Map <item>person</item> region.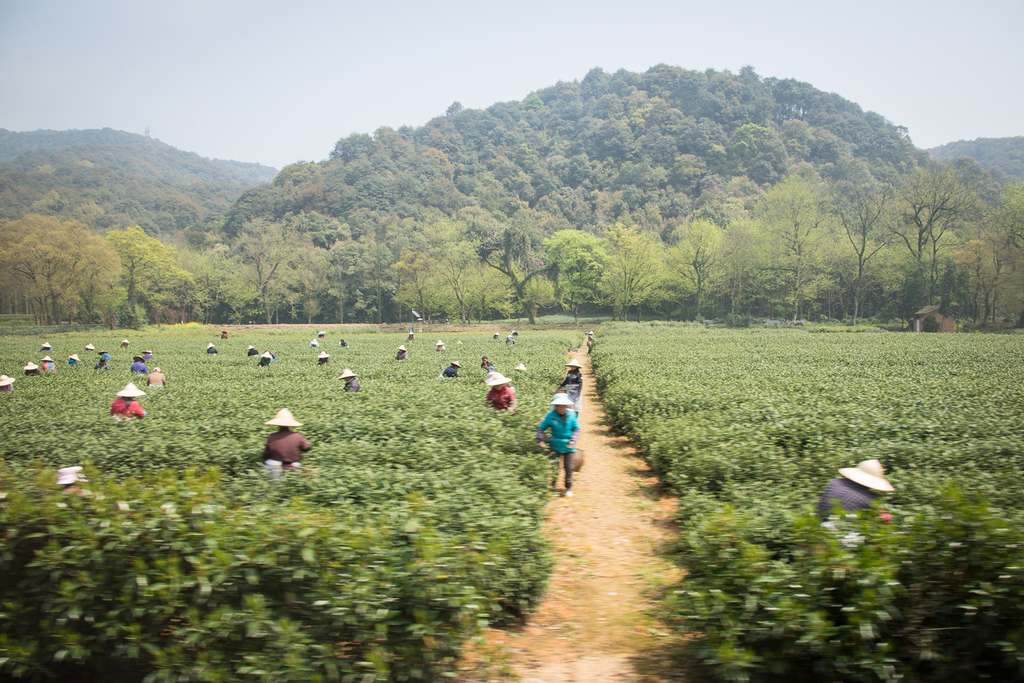
Mapped to box=[493, 331, 498, 340].
